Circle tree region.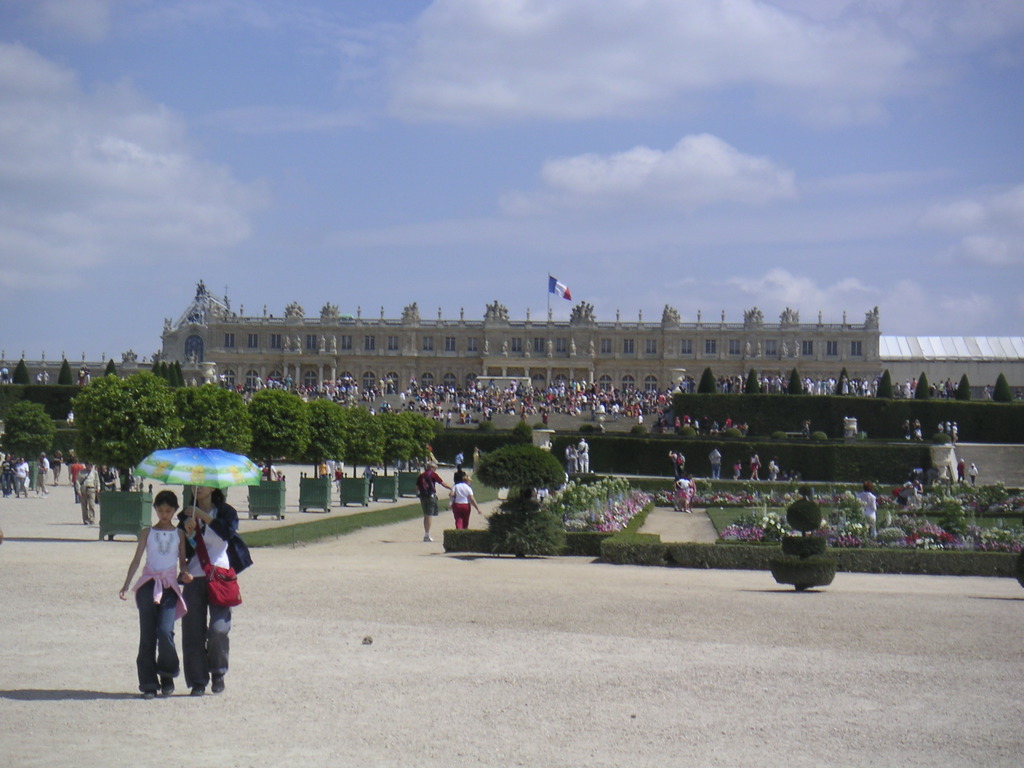
Region: bbox=(68, 368, 180, 497).
